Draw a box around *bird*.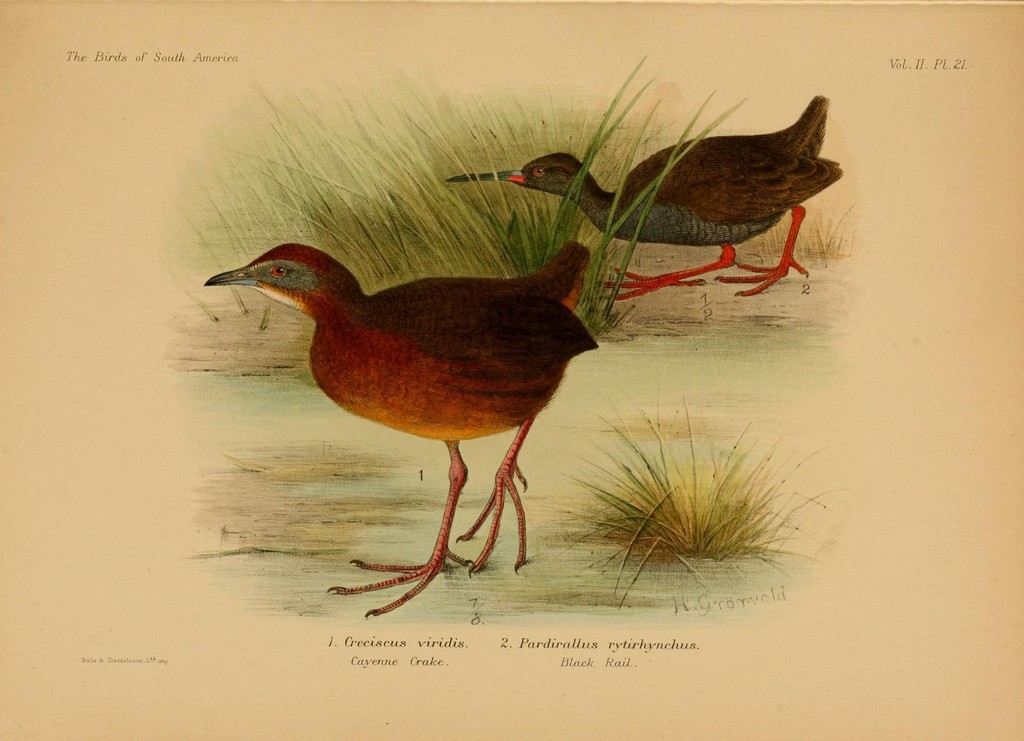
locate(447, 94, 845, 306).
